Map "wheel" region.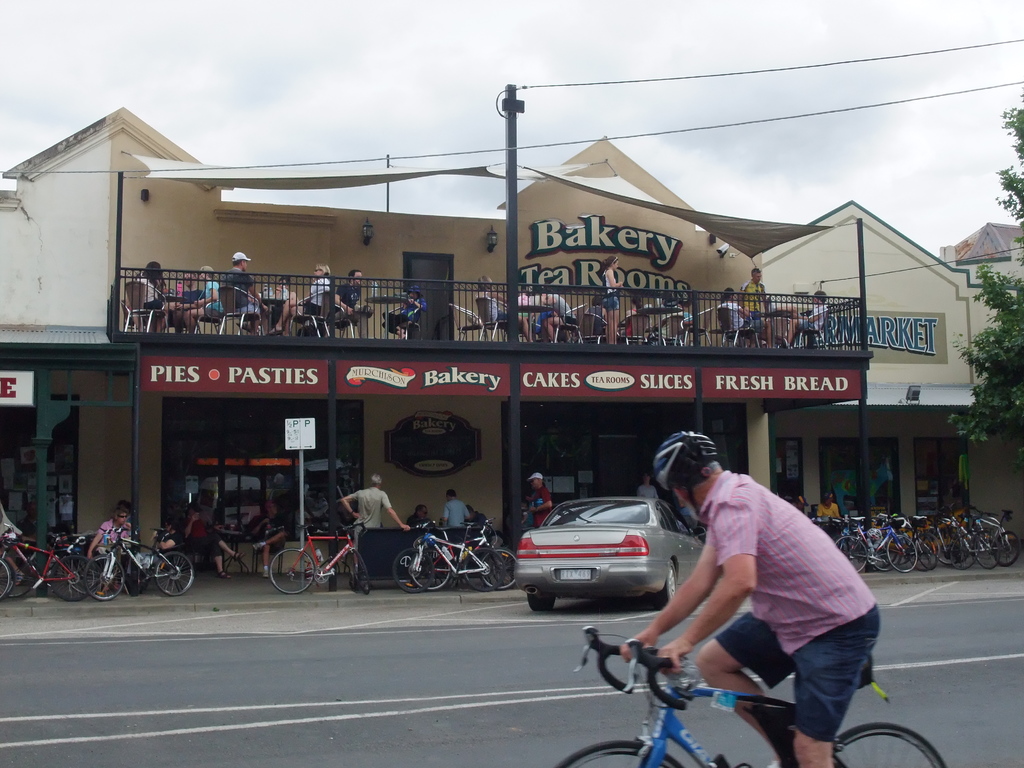
Mapped to bbox=(556, 741, 683, 767).
